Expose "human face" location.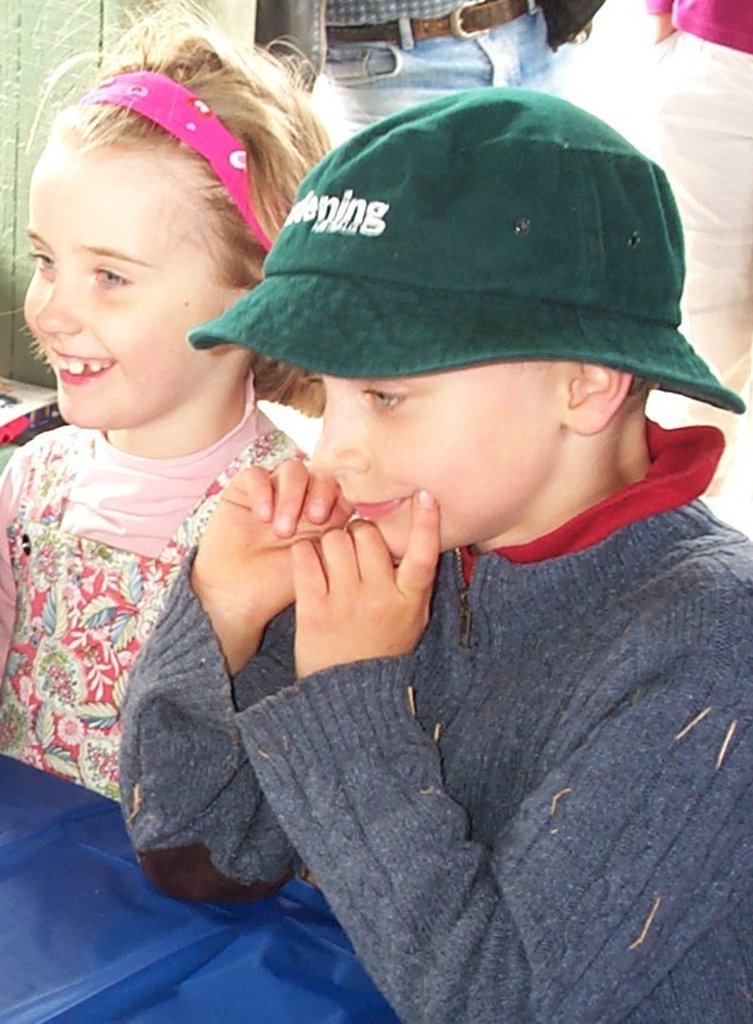
Exposed at 21,140,233,432.
